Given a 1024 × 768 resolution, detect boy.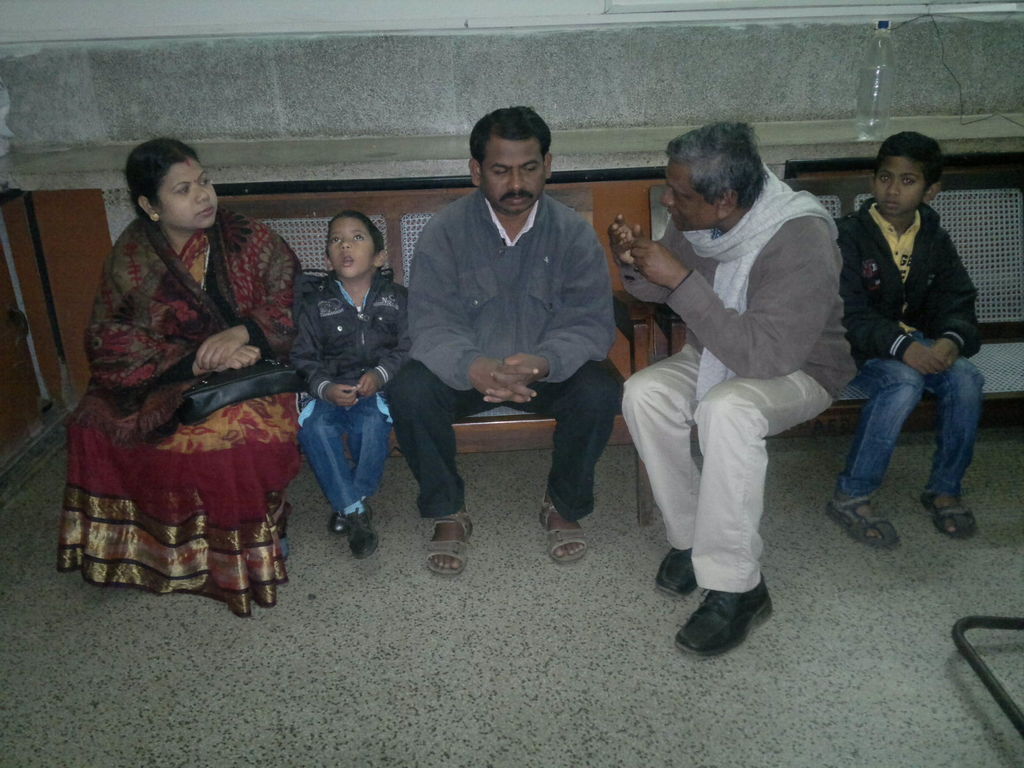
crop(824, 129, 986, 556).
